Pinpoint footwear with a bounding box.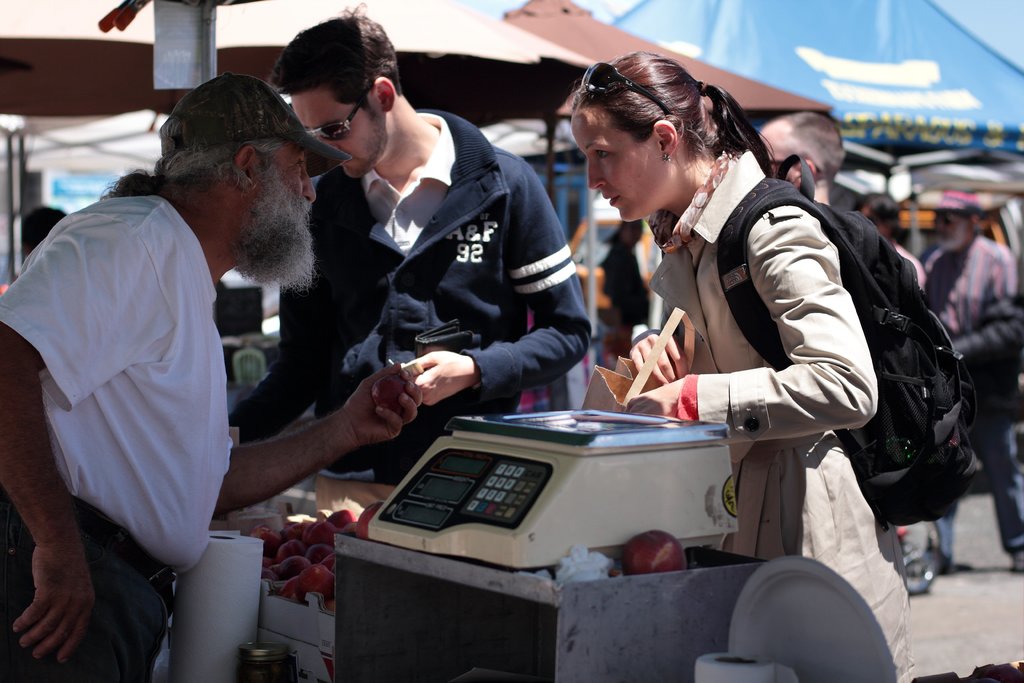
bbox=[1010, 545, 1023, 574].
